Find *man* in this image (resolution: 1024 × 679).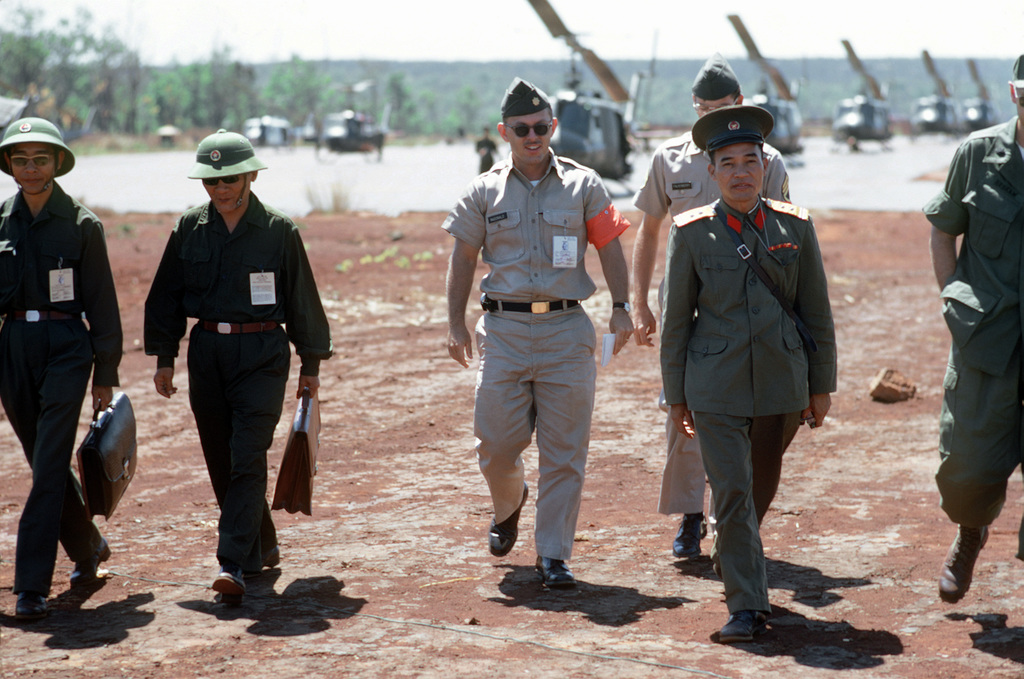
region(440, 76, 634, 592).
